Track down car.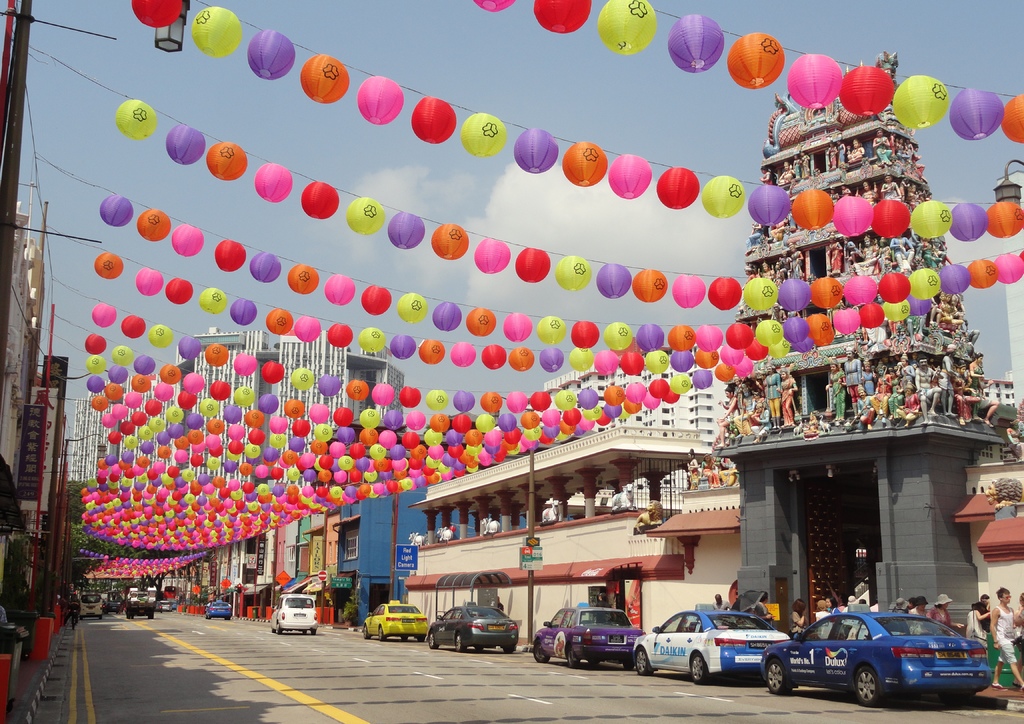
Tracked to l=428, t=601, r=516, b=652.
